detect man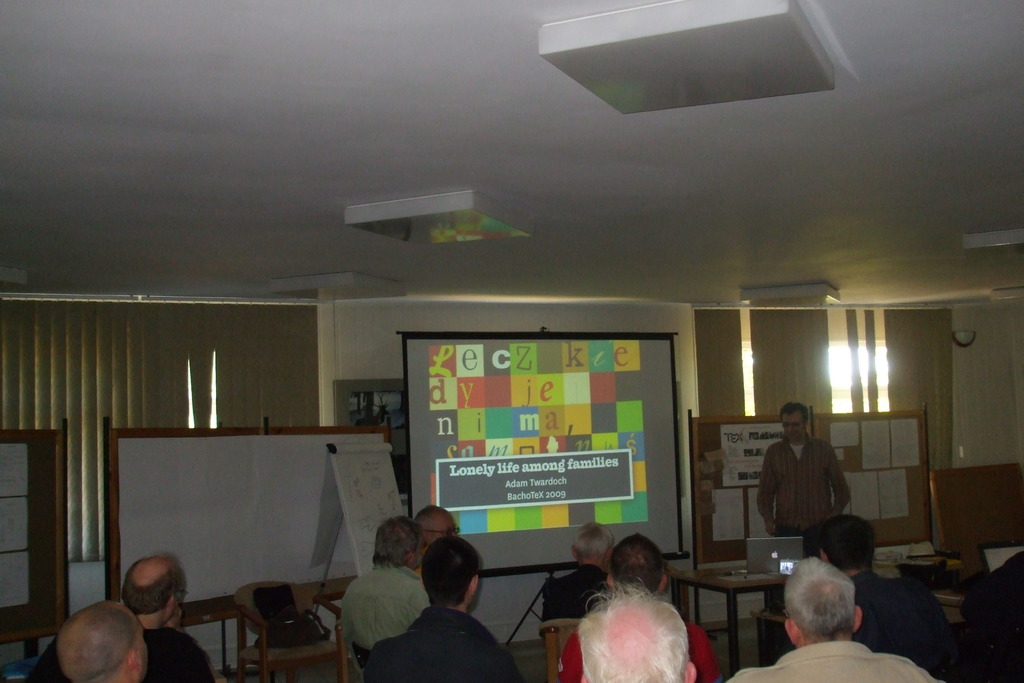
560,532,730,682
